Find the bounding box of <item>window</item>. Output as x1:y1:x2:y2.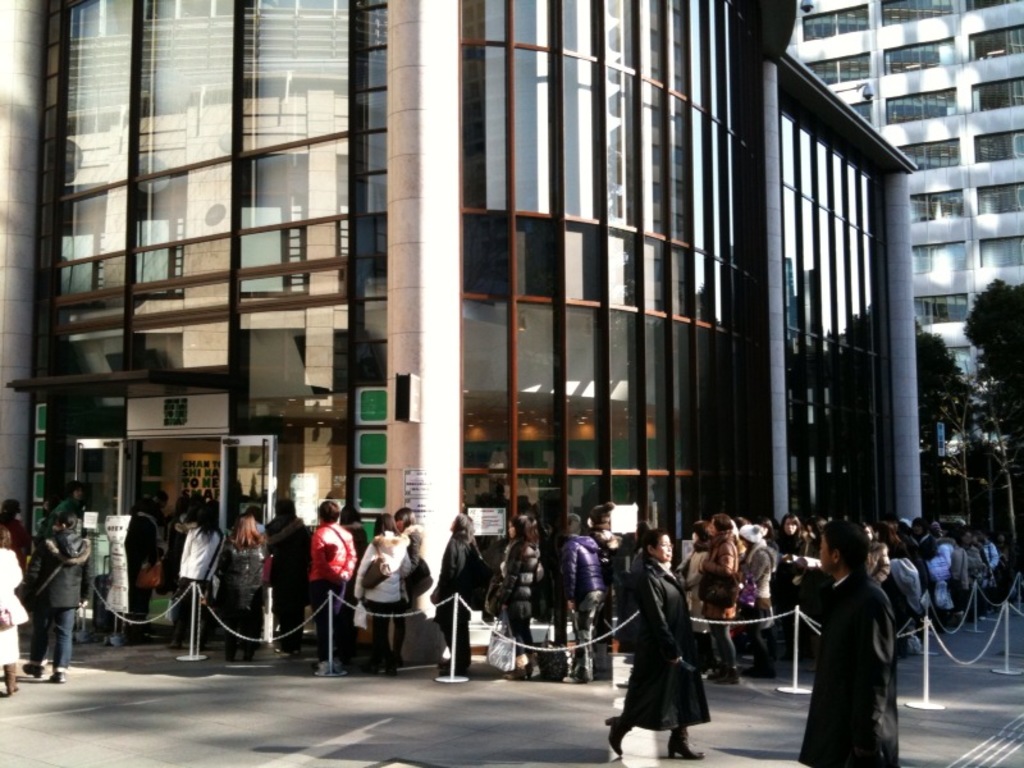
899:137:965:178.
